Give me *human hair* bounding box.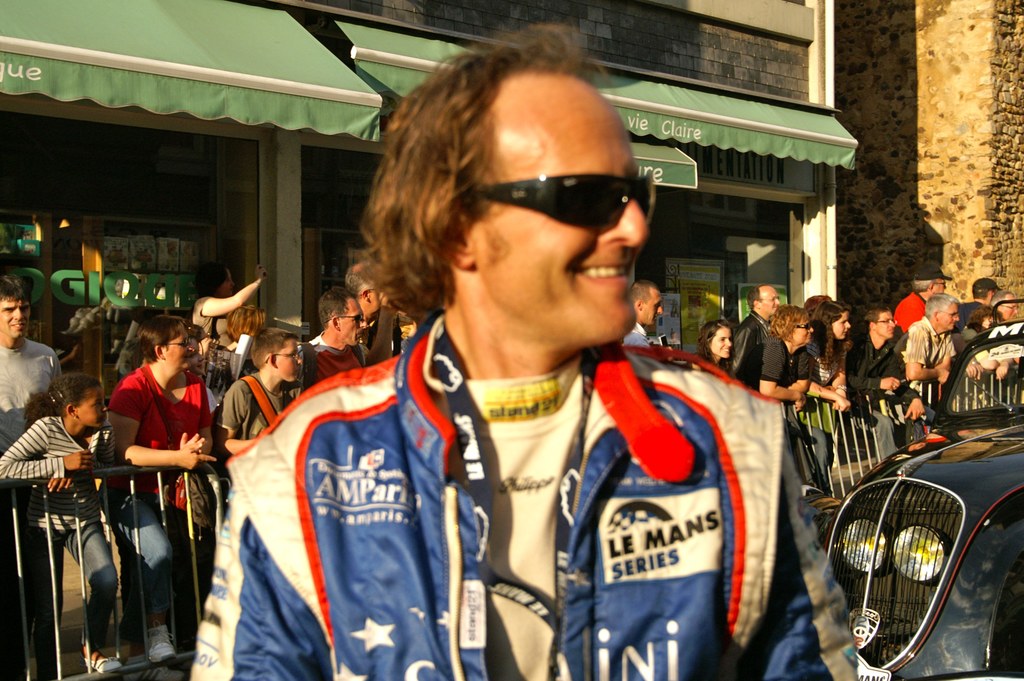
(x1=24, y1=372, x2=105, y2=429).
